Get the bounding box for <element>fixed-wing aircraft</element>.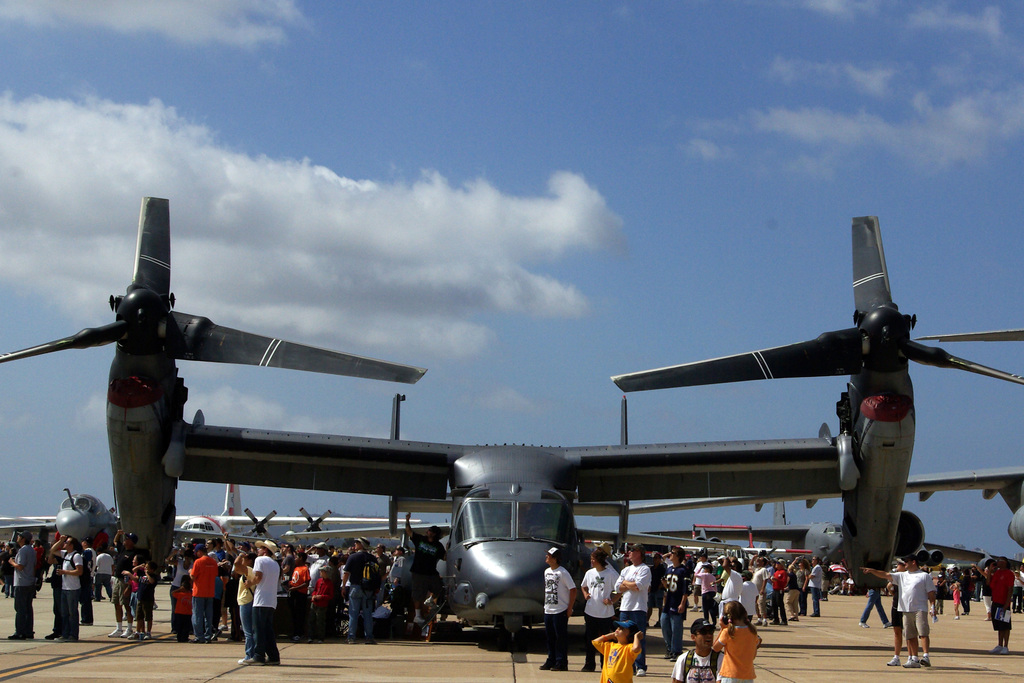
locate(657, 496, 1023, 570).
